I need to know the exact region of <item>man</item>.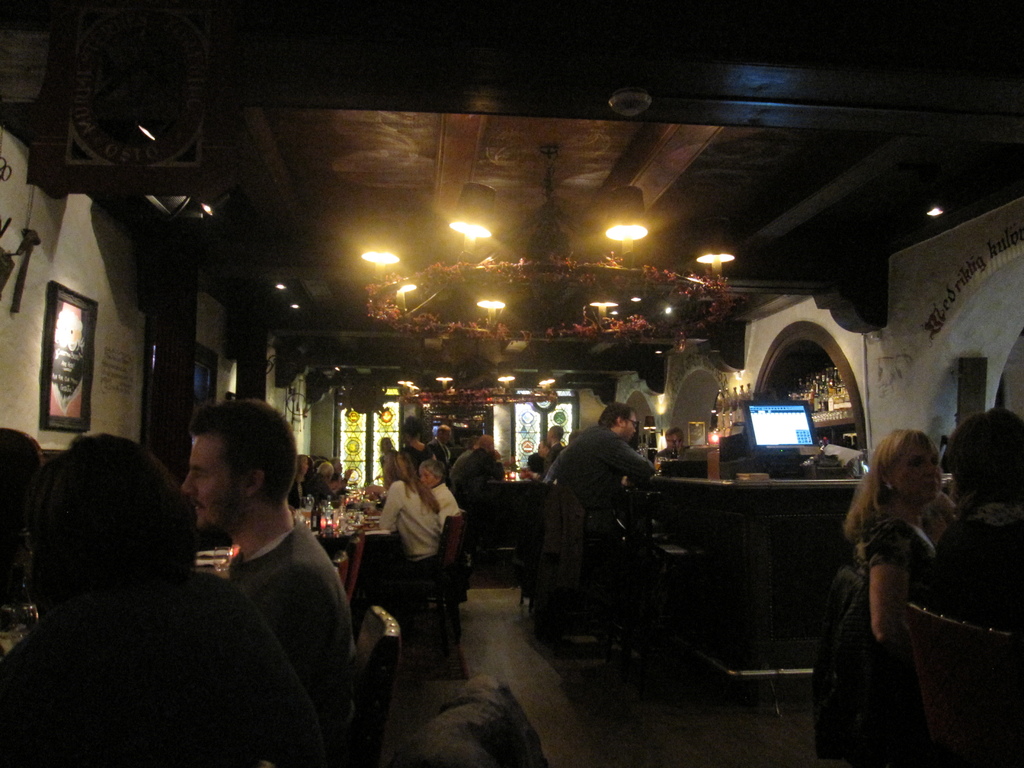
Region: 182 398 356 743.
